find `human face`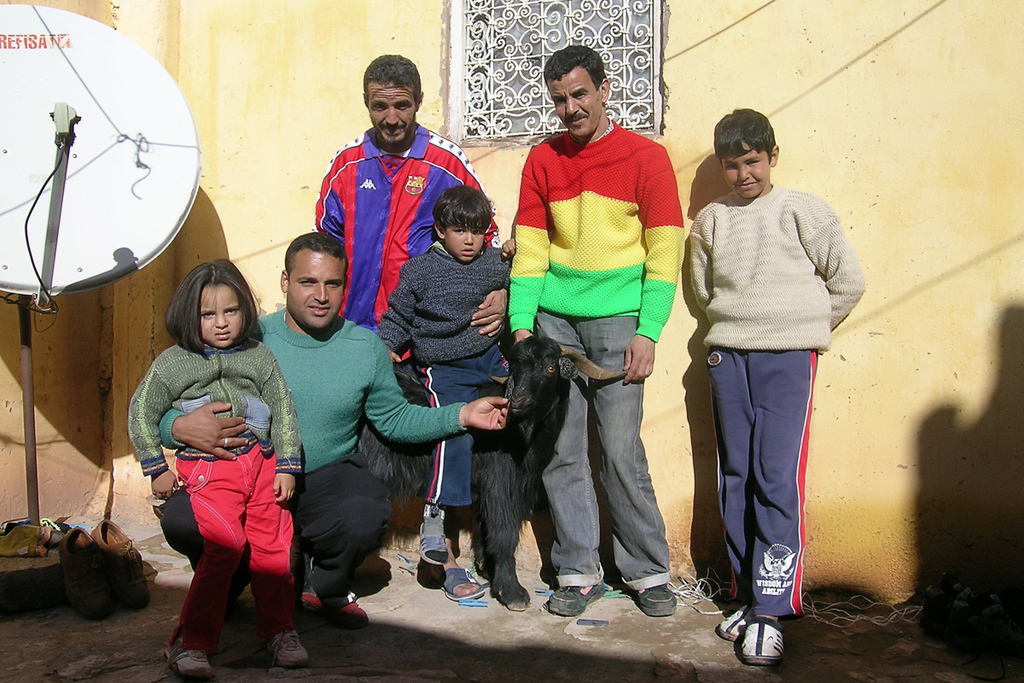
x1=193 y1=279 x2=241 y2=351
